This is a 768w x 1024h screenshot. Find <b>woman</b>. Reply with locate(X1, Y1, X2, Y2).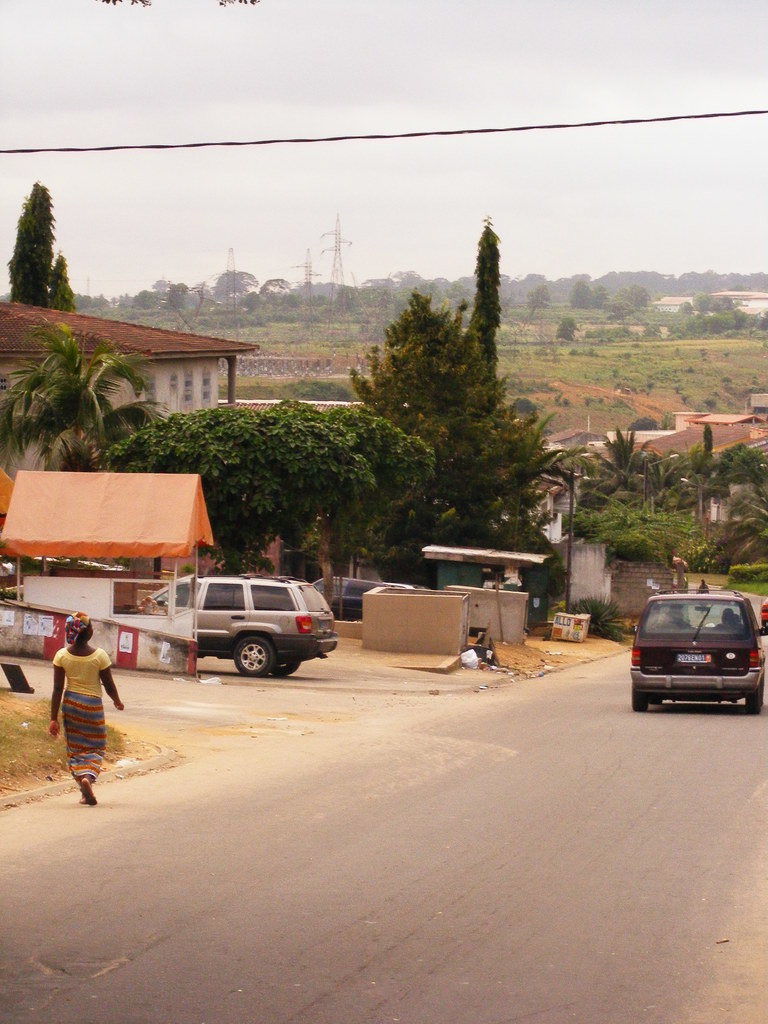
locate(28, 613, 122, 803).
